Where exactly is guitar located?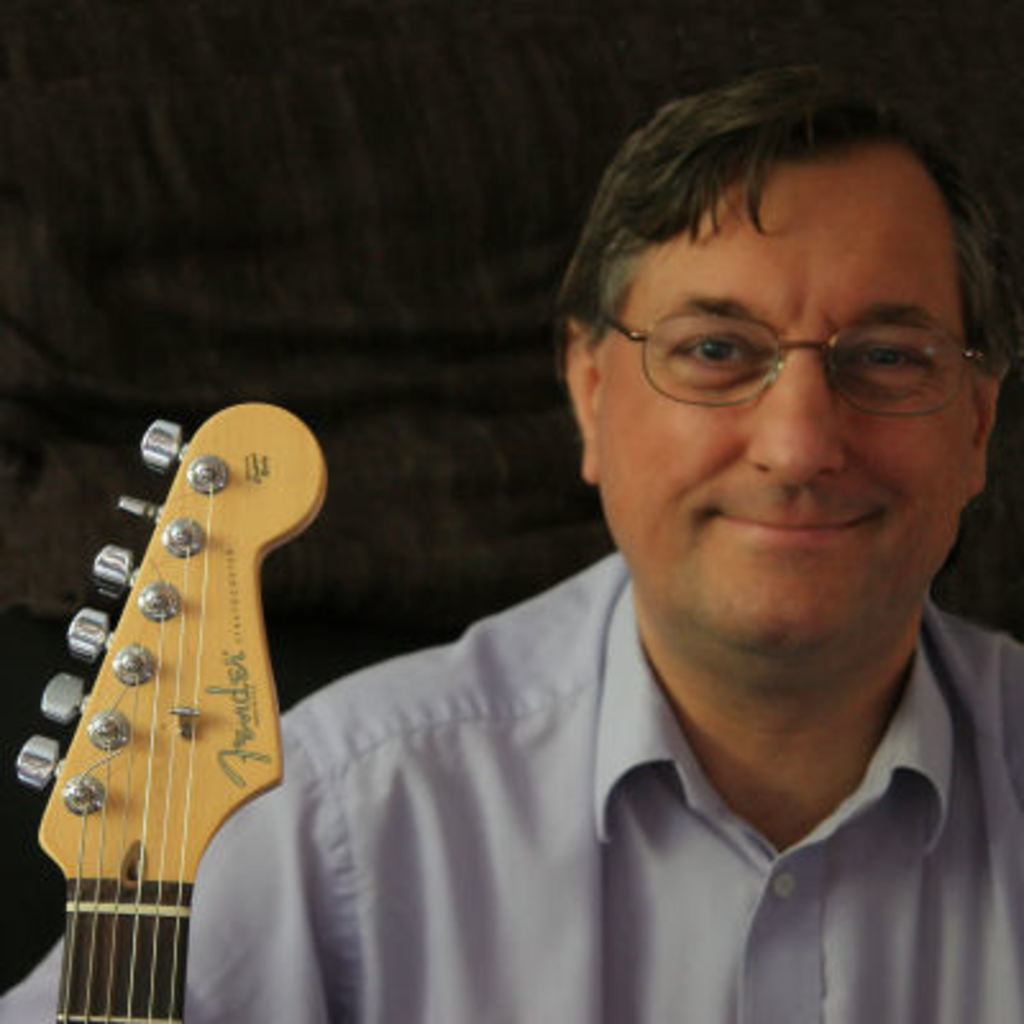
Its bounding box is l=0, t=361, r=358, b=978.
